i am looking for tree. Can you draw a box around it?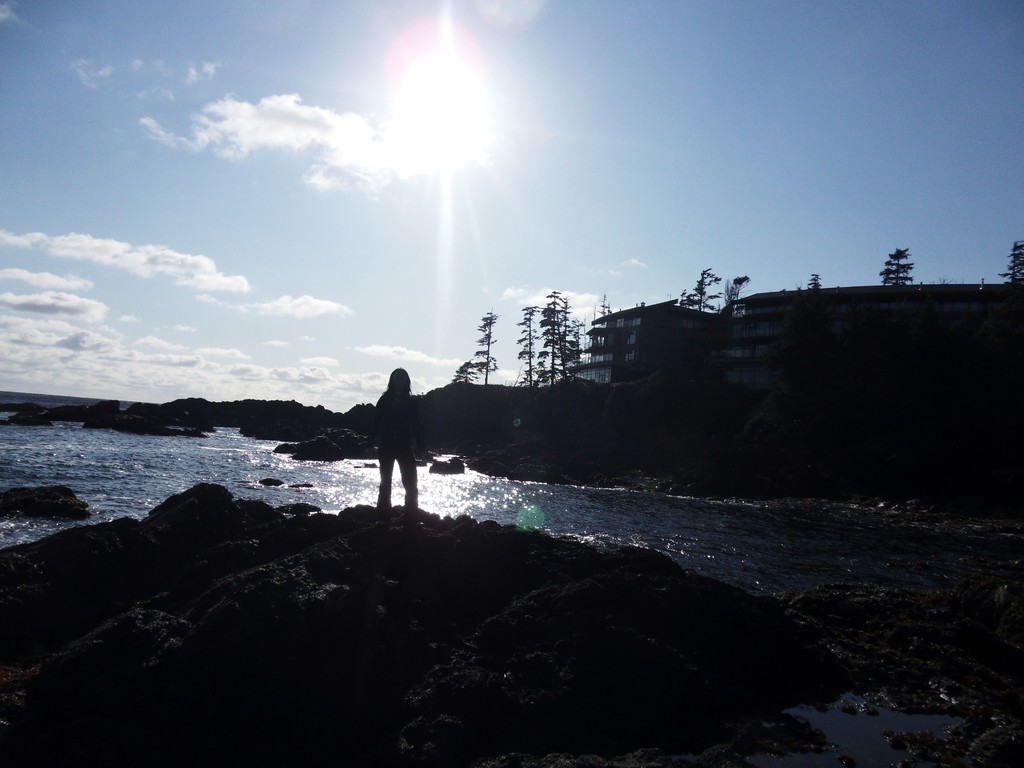
Sure, the bounding box is select_region(535, 291, 566, 383).
